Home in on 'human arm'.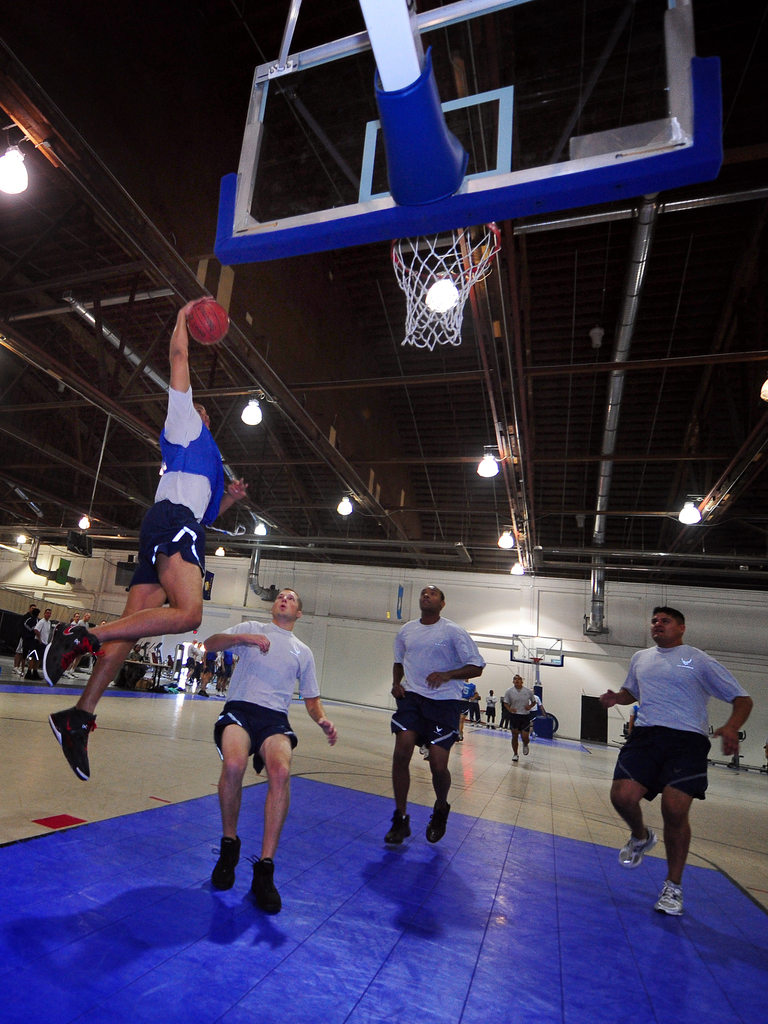
Homed in at bbox=[494, 691, 520, 721].
